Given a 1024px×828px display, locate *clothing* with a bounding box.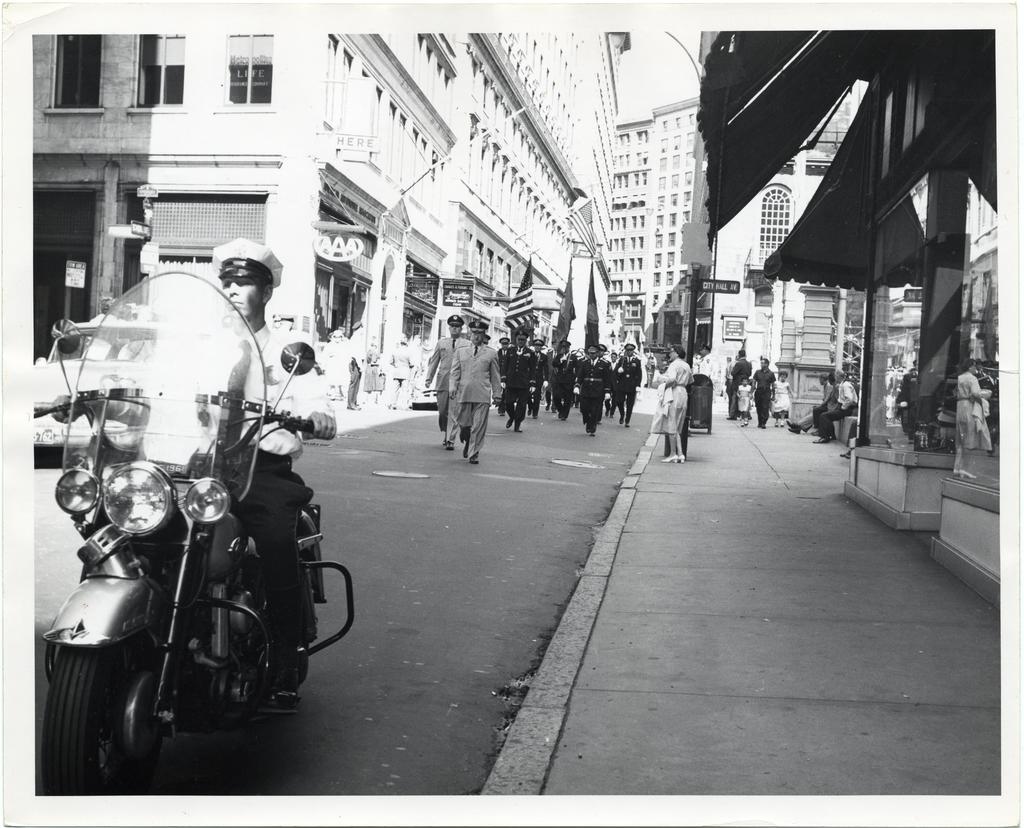
Located: <box>751,366,778,387</box>.
